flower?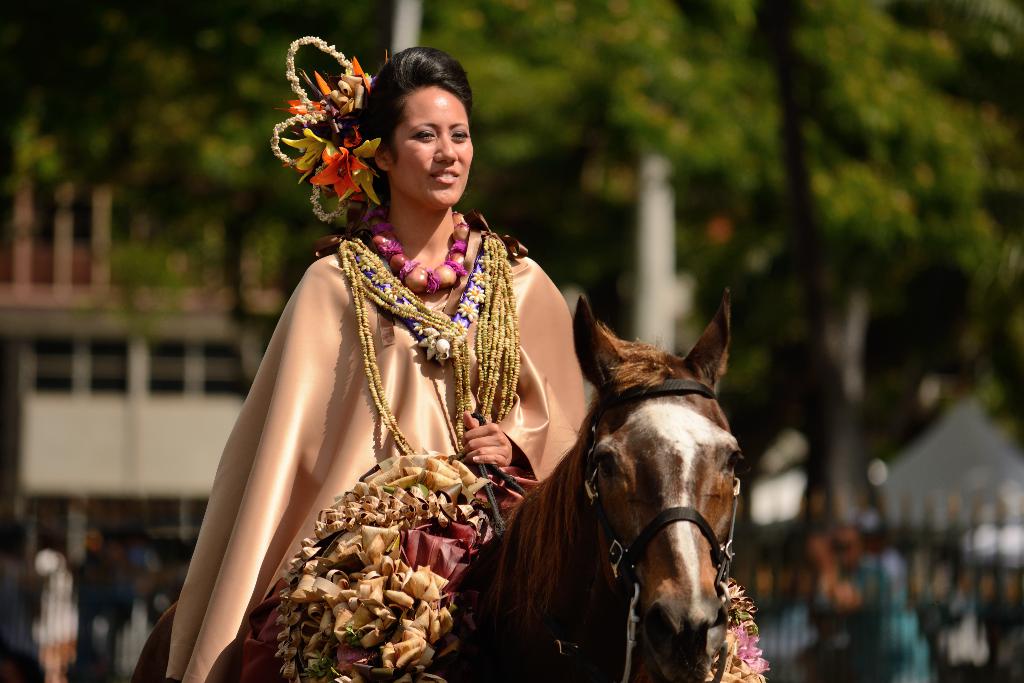
x1=305, y1=141, x2=380, y2=204
